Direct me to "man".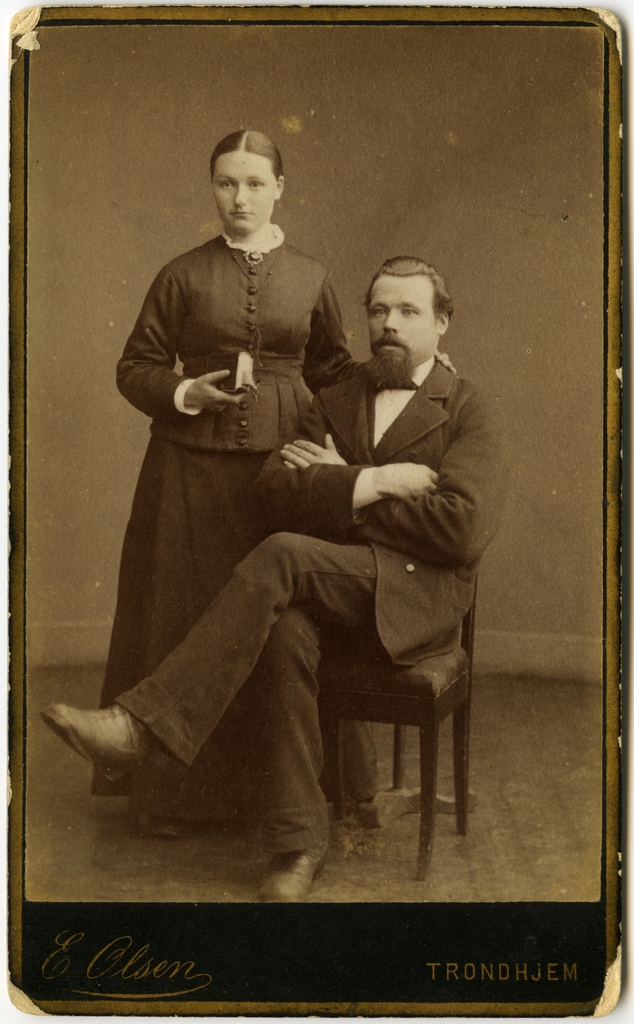
Direction: bbox=(40, 258, 522, 907).
